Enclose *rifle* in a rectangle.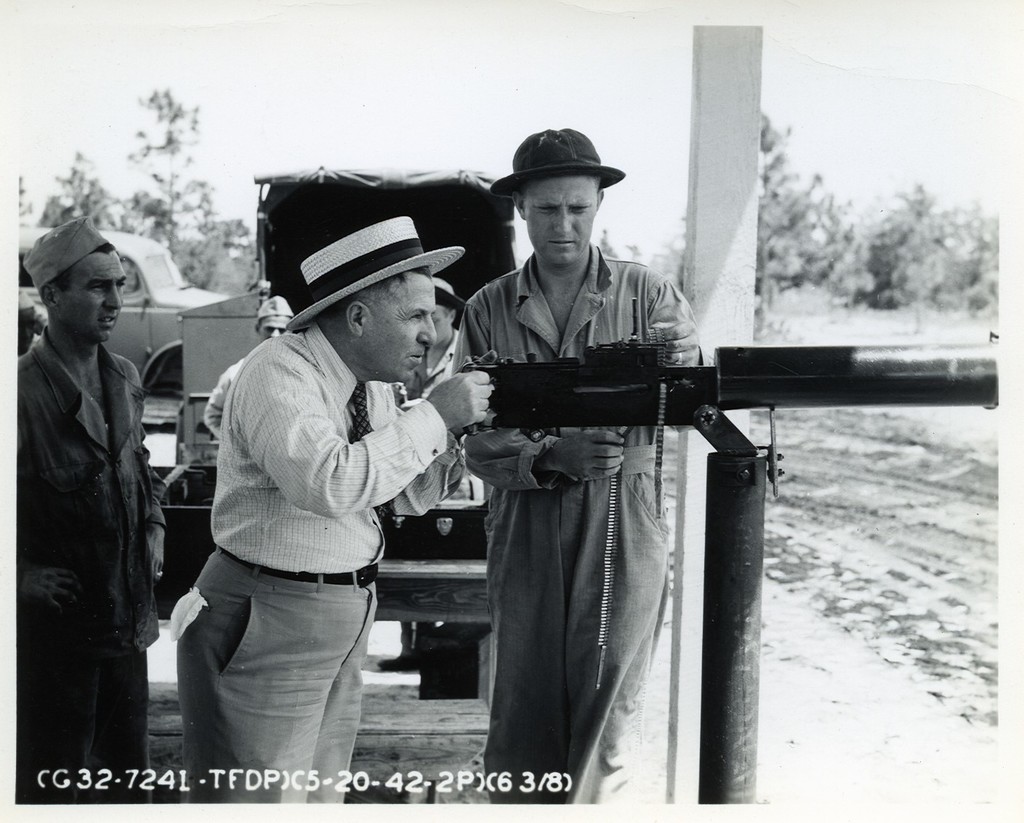
(left=423, top=323, right=1023, bottom=483).
